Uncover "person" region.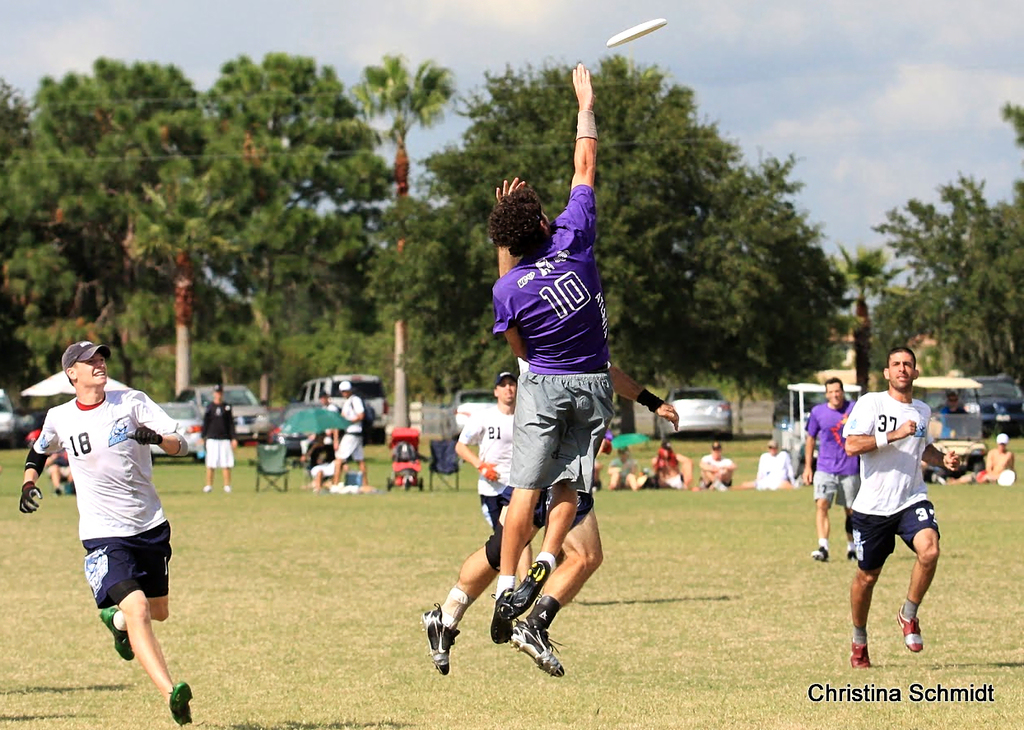
Uncovered: [849,345,961,667].
